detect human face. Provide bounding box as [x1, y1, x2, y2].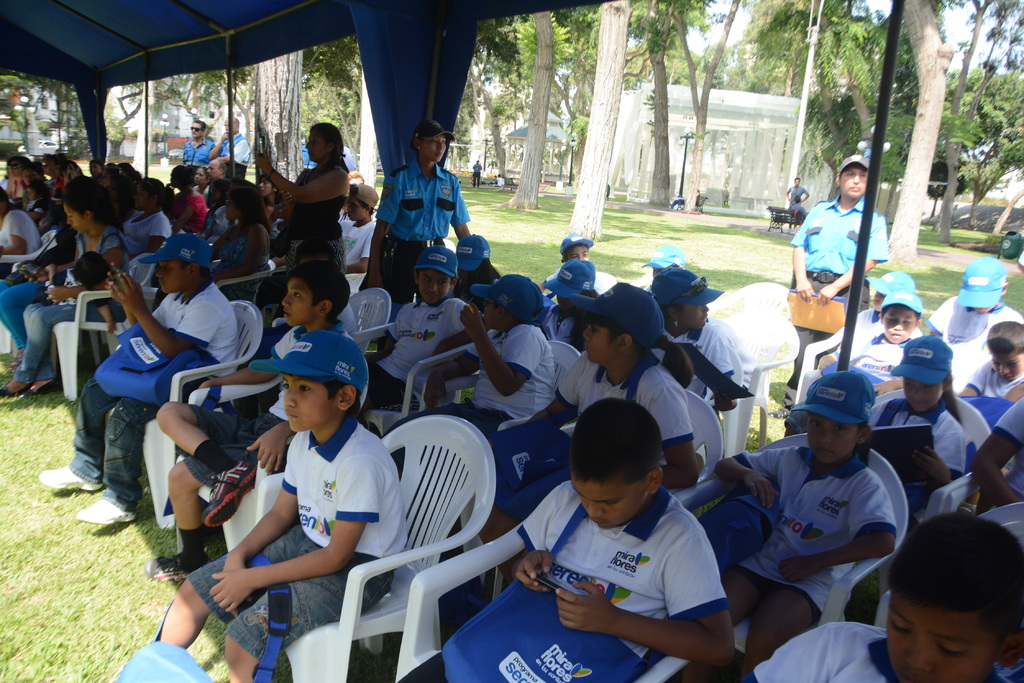
[7, 159, 26, 177].
